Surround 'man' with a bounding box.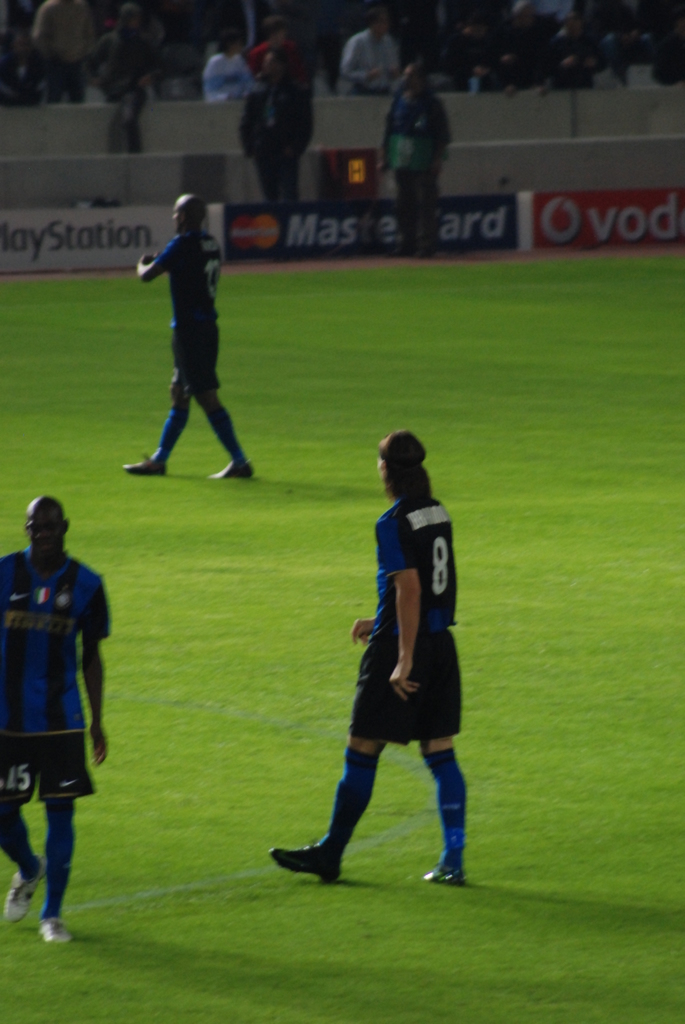
bbox=(269, 429, 466, 886).
